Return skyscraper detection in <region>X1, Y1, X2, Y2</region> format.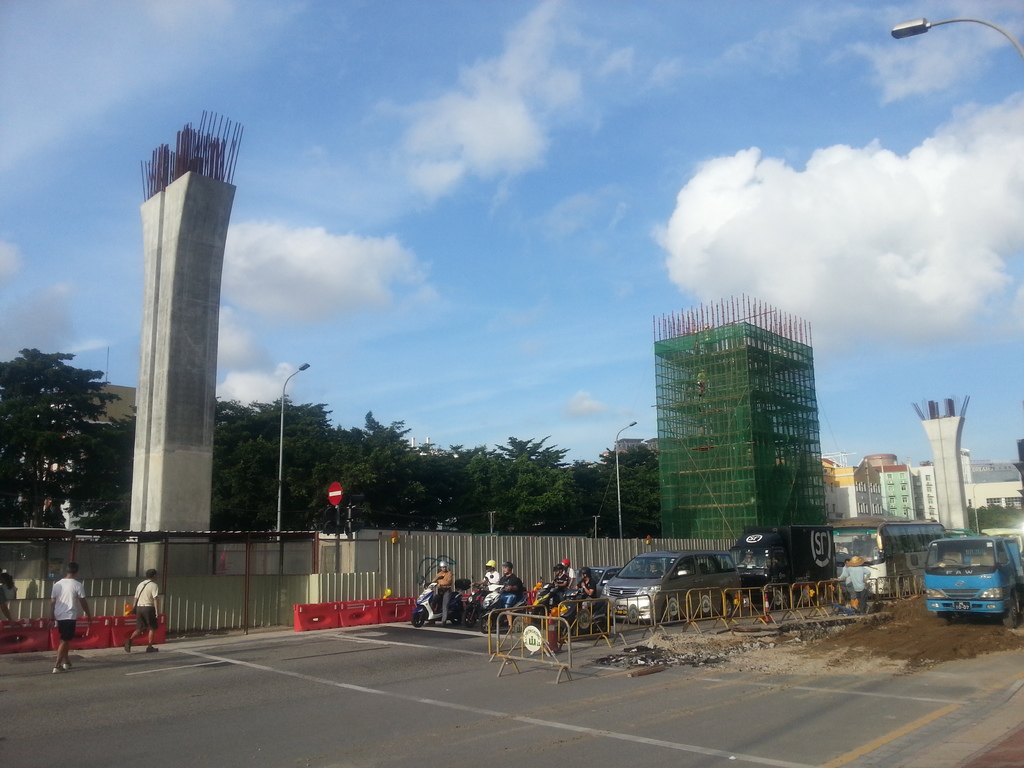
<region>820, 445, 885, 534</region>.
